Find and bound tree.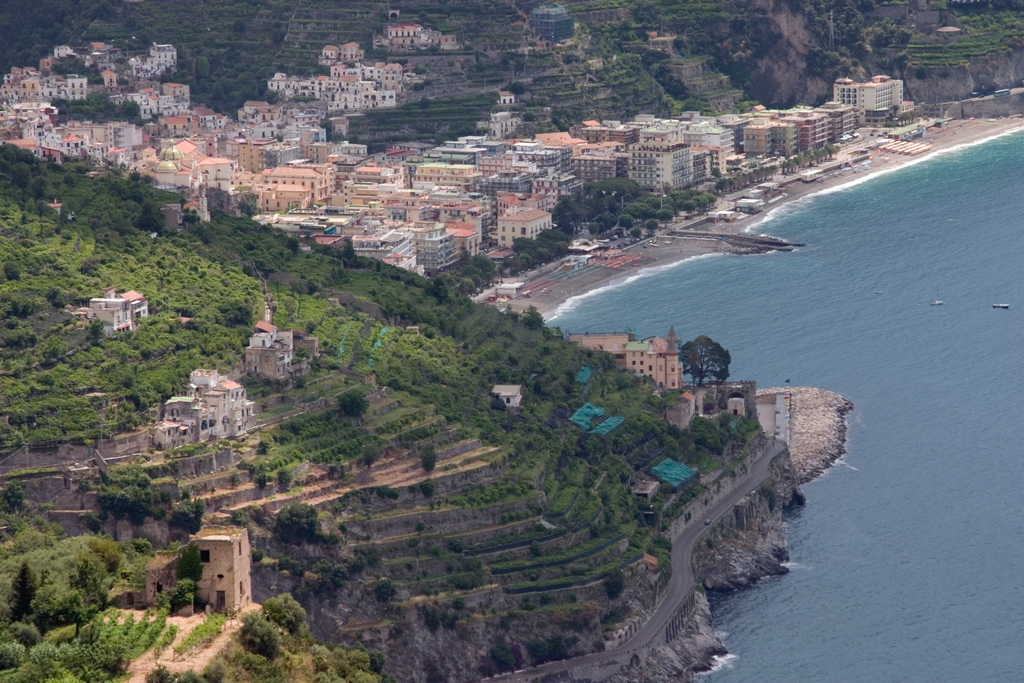
Bound: x1=342, y1=387, x2=368, y2=417.
